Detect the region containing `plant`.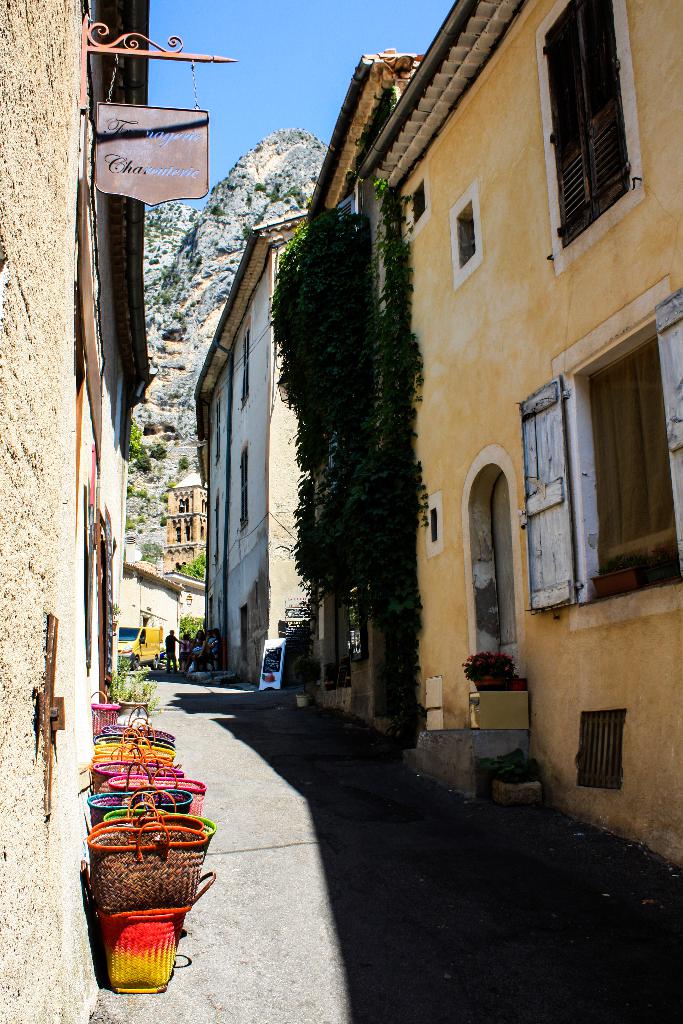
l=273, t=181, r=282, b=199.
